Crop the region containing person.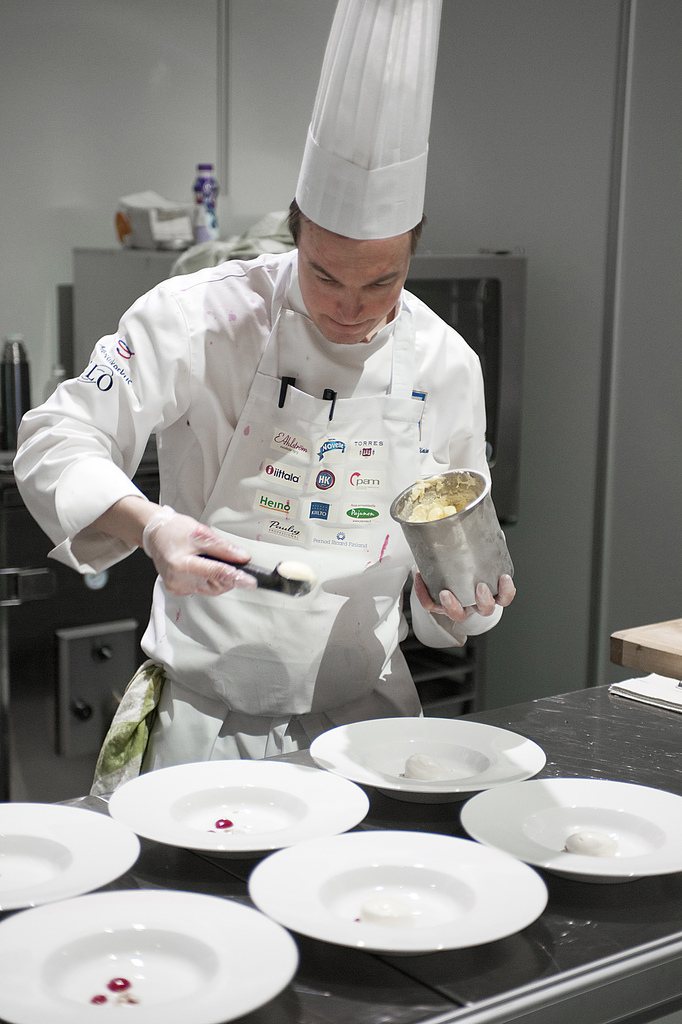
Crop region: (7,0,521,794).
